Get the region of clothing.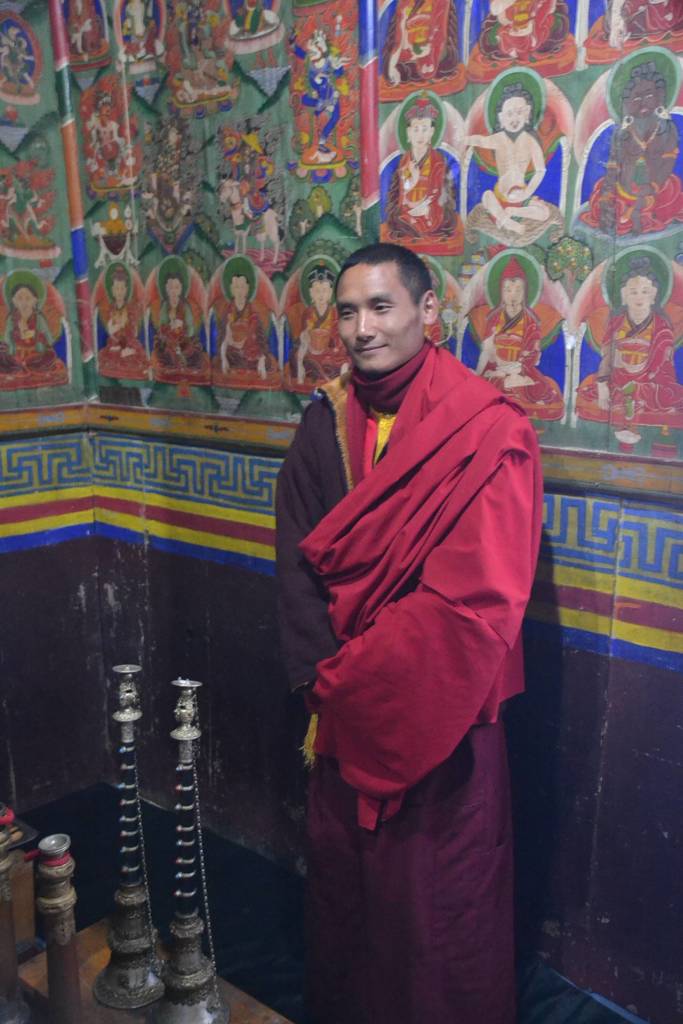
box=[566, 312, 682, 433].
